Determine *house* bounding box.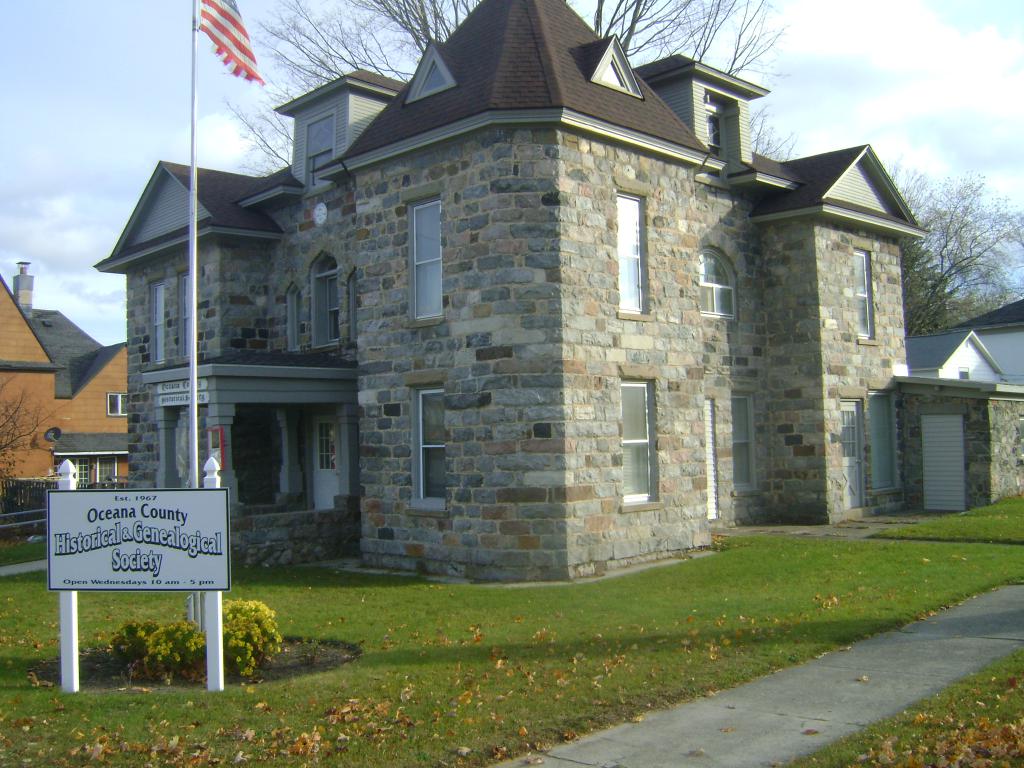
Determined: left=895, top=326, right=1008, bottom=390.
